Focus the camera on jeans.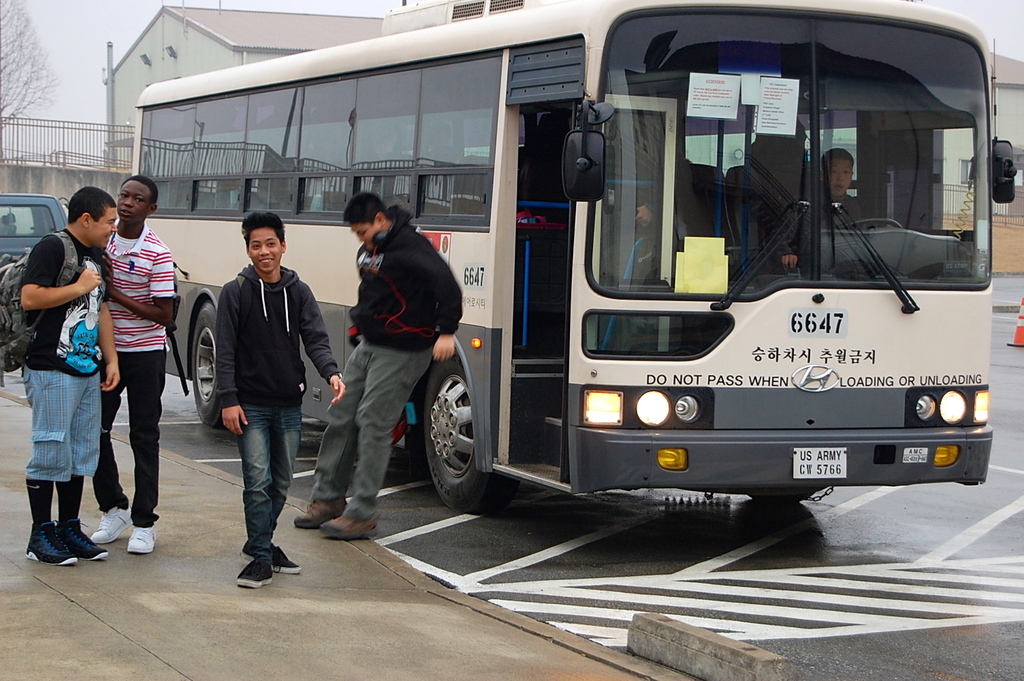
Focus region: box(235, 402, 302, 564).
